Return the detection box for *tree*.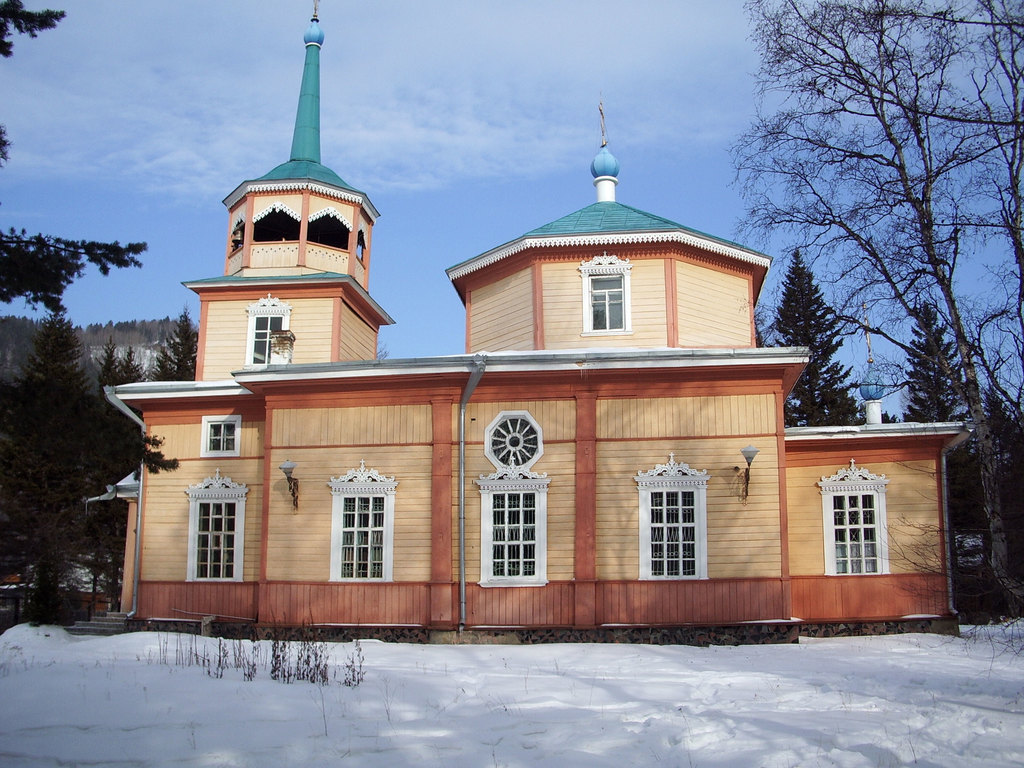
BBox(149, 306, 200, 383).
